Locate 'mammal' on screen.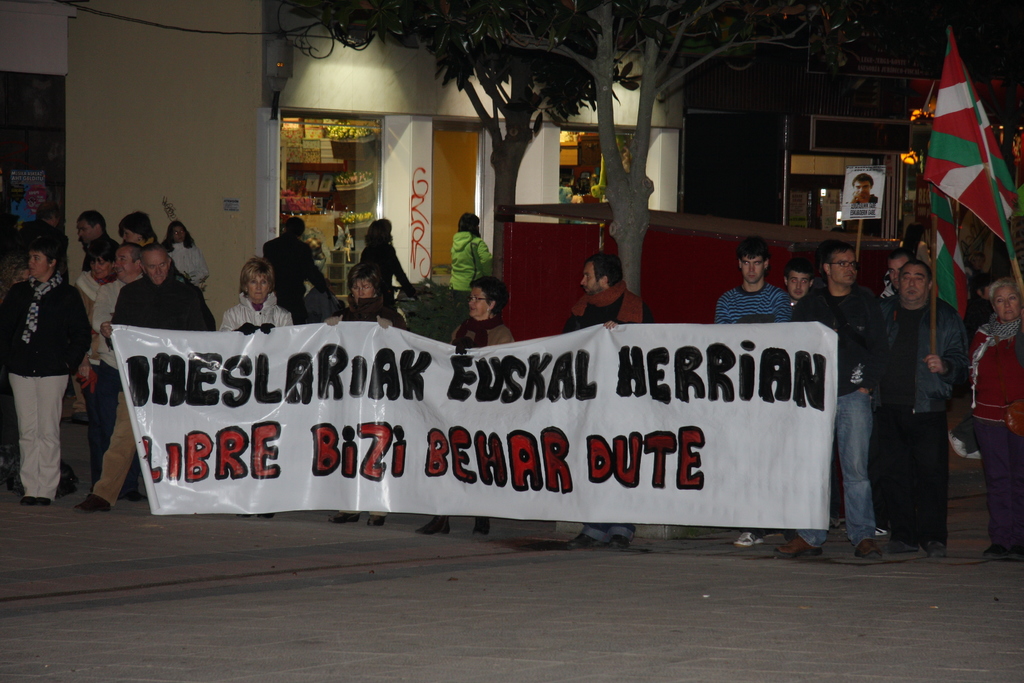
On screen at (116, 204, 163, 241).
